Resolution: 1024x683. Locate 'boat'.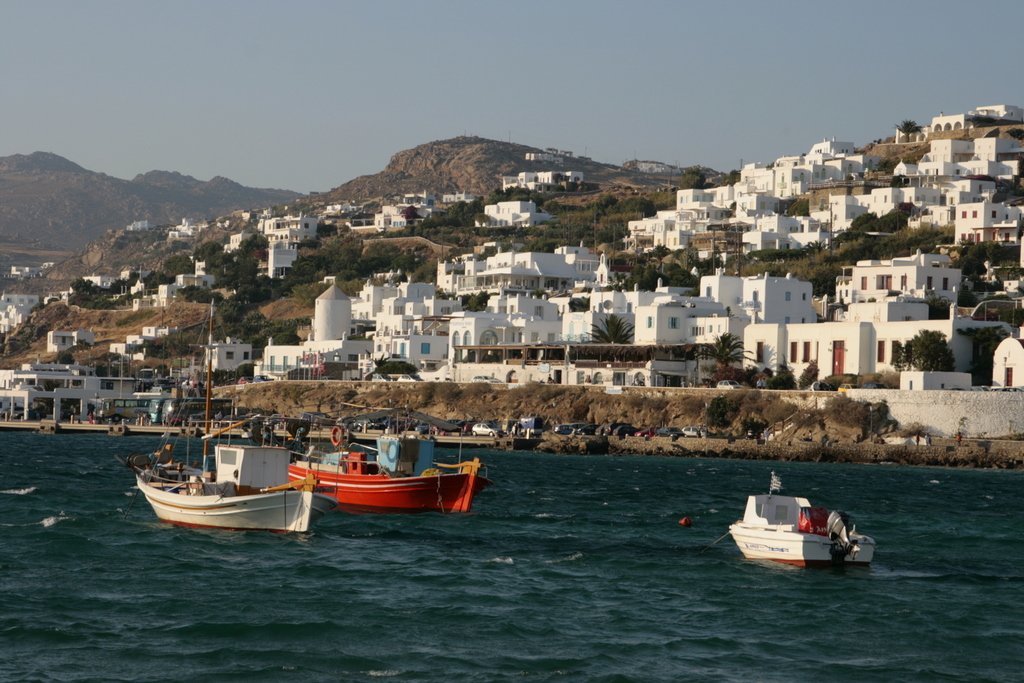
[left=727, top=470, right=877, bottom=568].
